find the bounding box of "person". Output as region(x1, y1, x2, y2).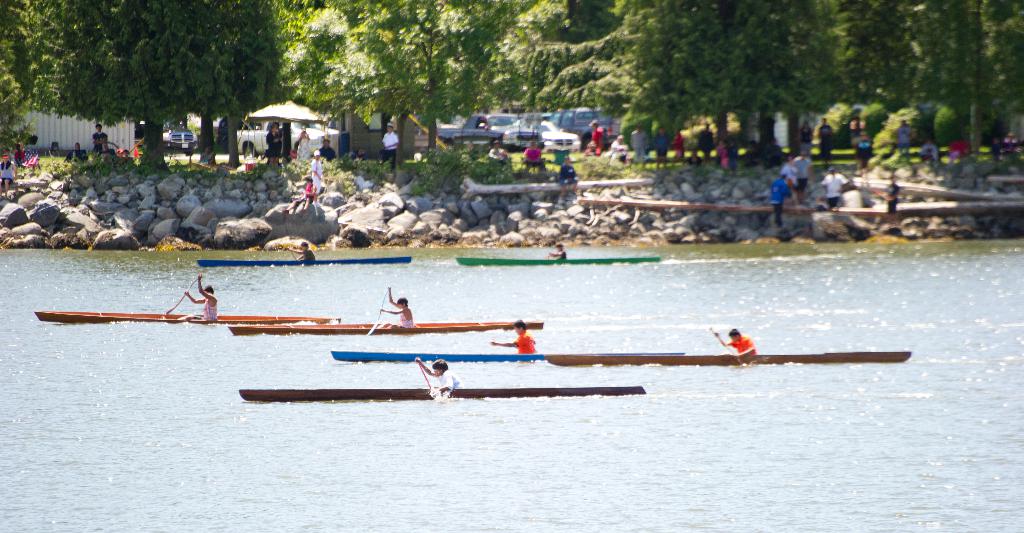
region(485, 315, 536, 353).
